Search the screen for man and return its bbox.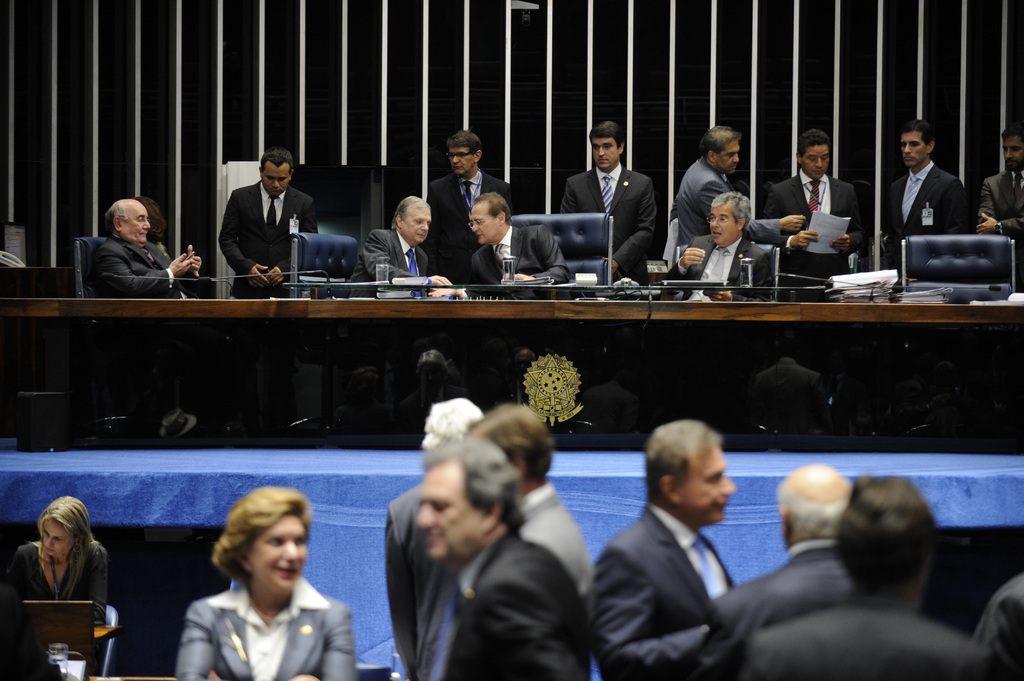
Found: x1=763, y1=136, x2=860, y2=289.
